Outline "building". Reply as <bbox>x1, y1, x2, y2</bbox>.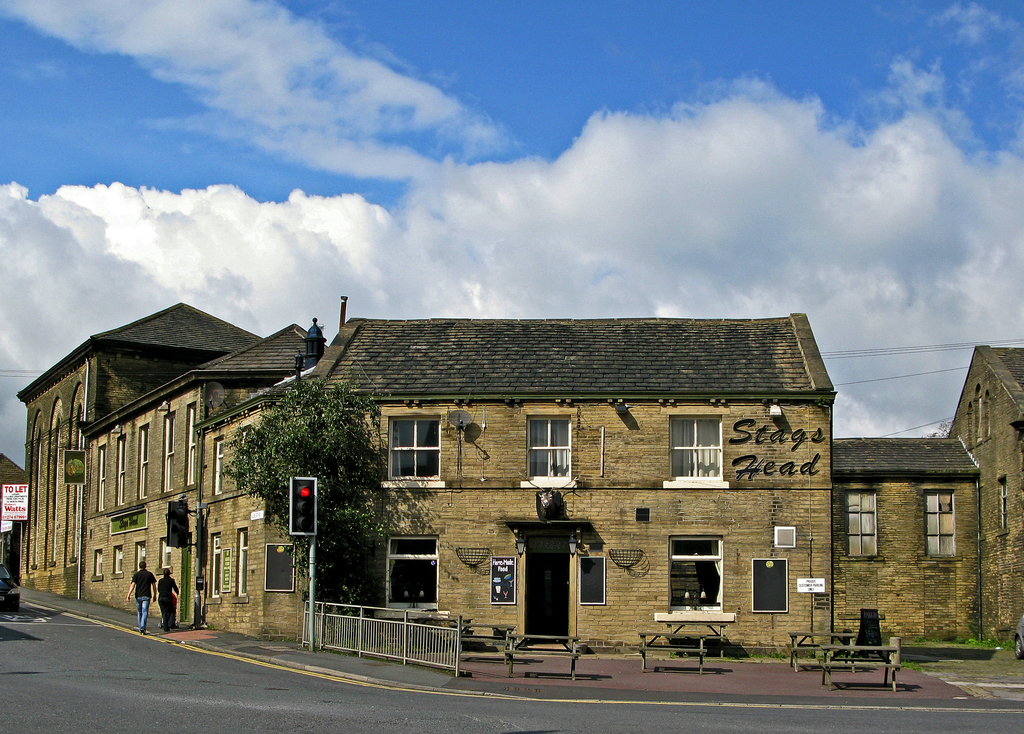
<bbox>19, 303, 1023, 651</bbox>.
